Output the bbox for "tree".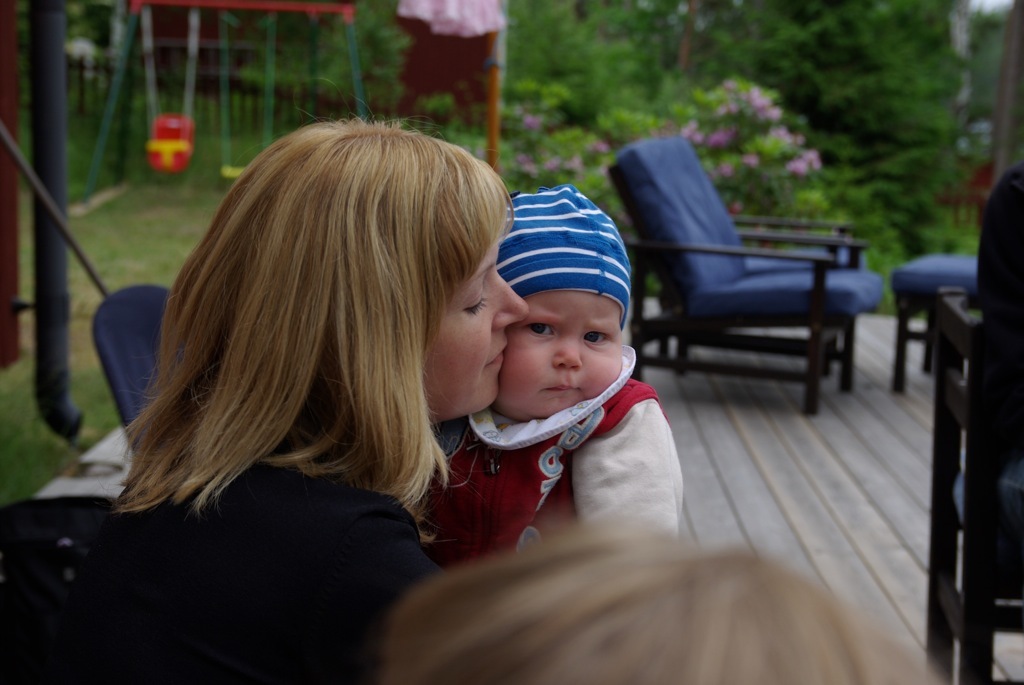
locate(713, 0, 996, 256).
